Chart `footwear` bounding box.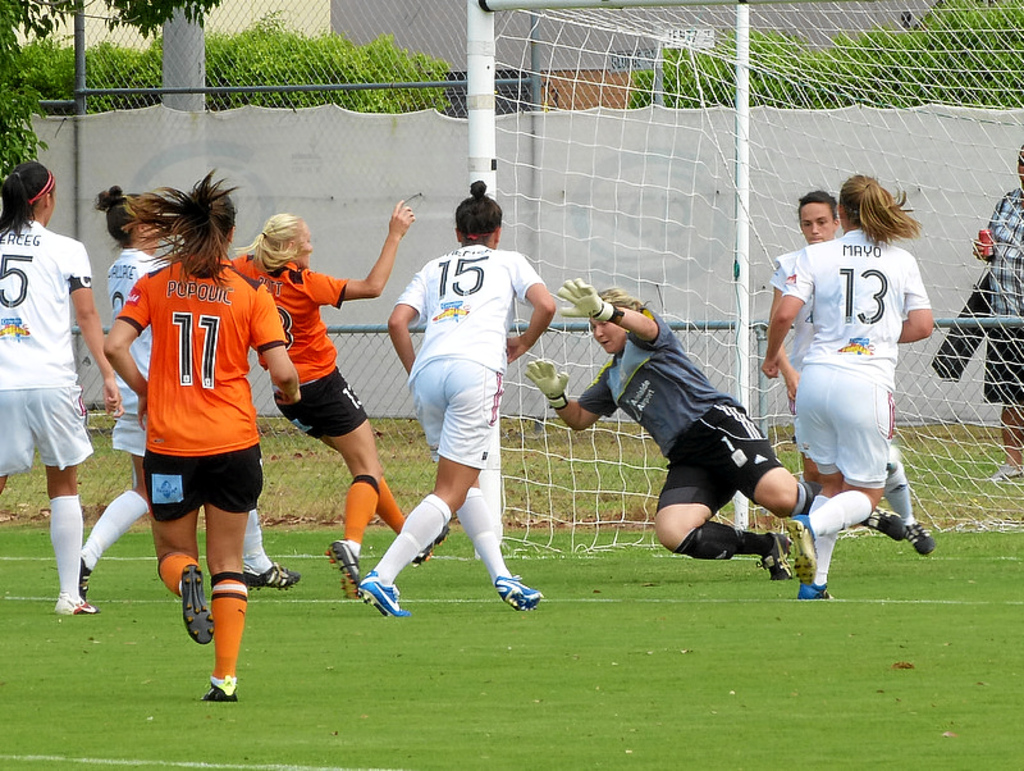
Charted: (786, 515, 818, 584).
